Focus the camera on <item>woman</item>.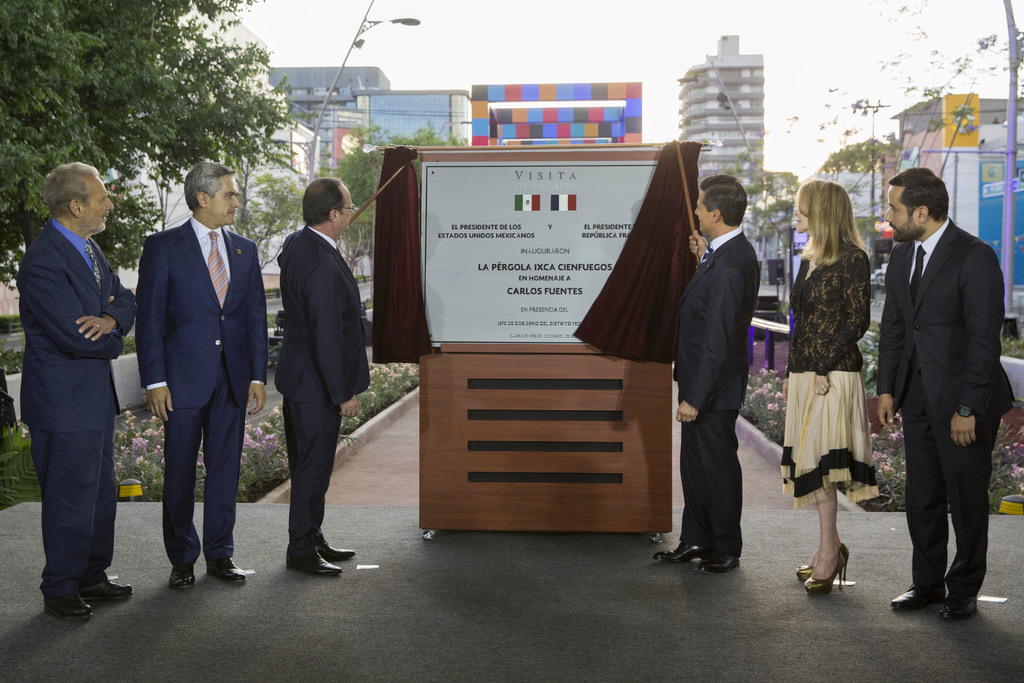
Focus region: {"left": 790, "top": 189, "right": 895, "bottom": 582}.
